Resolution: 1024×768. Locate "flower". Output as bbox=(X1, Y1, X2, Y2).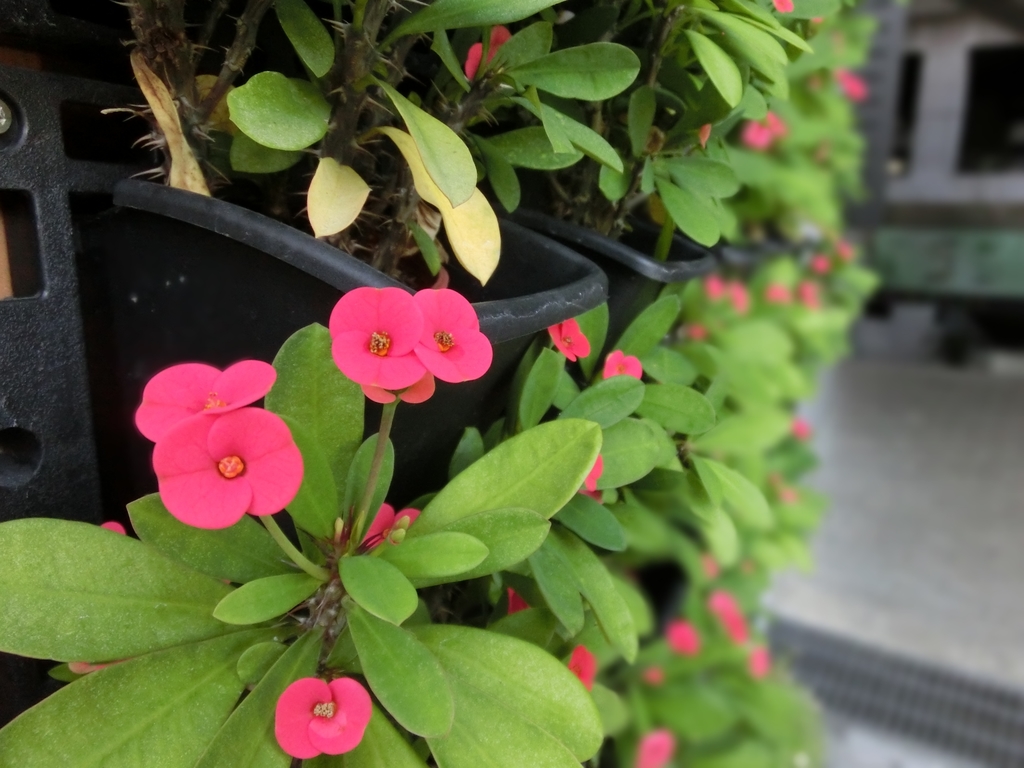
bbox=(639, 730, 673, 766).
